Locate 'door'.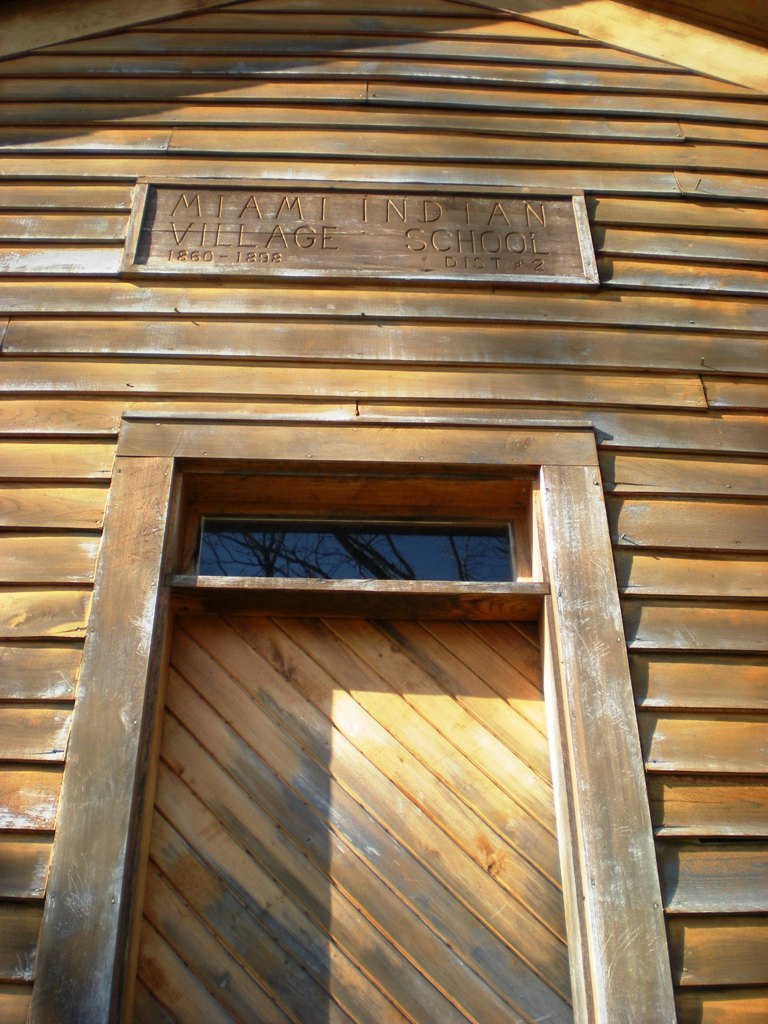
Bounding box: bbox=[120, 611, 575, 1019].
